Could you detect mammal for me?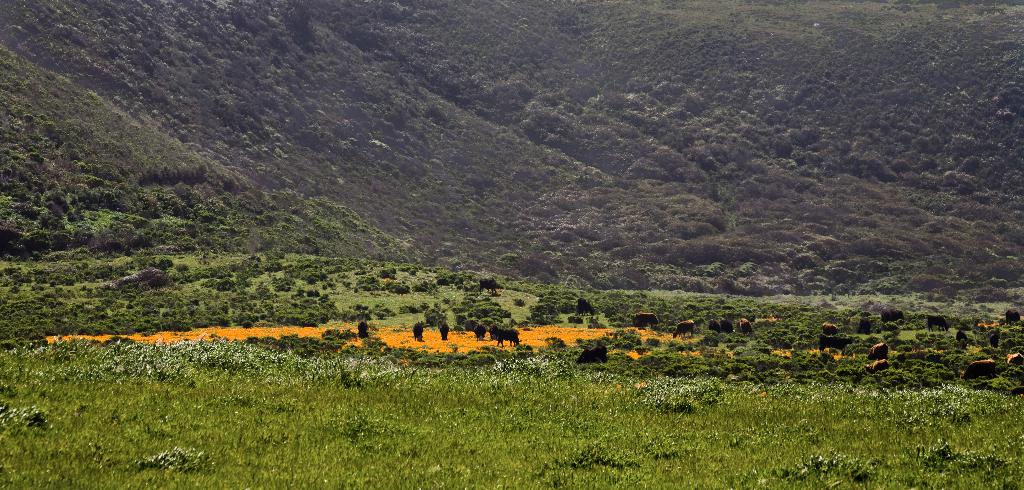
Detection result: bbox=[822, 321, 838, 332].
